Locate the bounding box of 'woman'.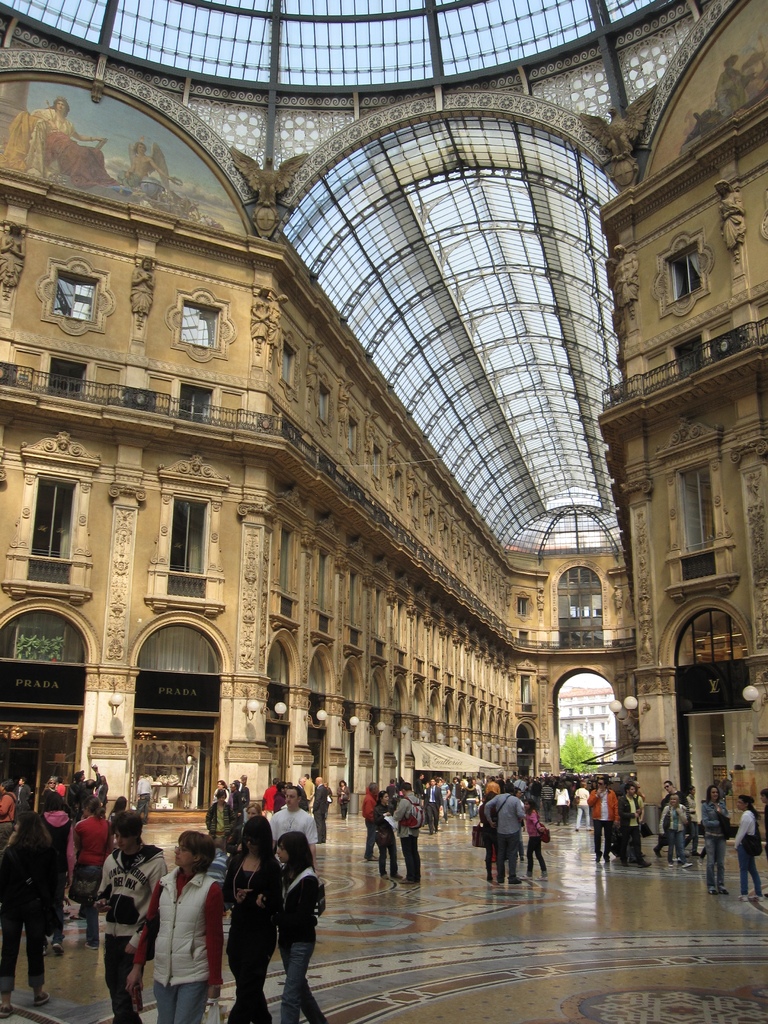
Bounding box: (left=187, top=745, right=198, bottom=803).
